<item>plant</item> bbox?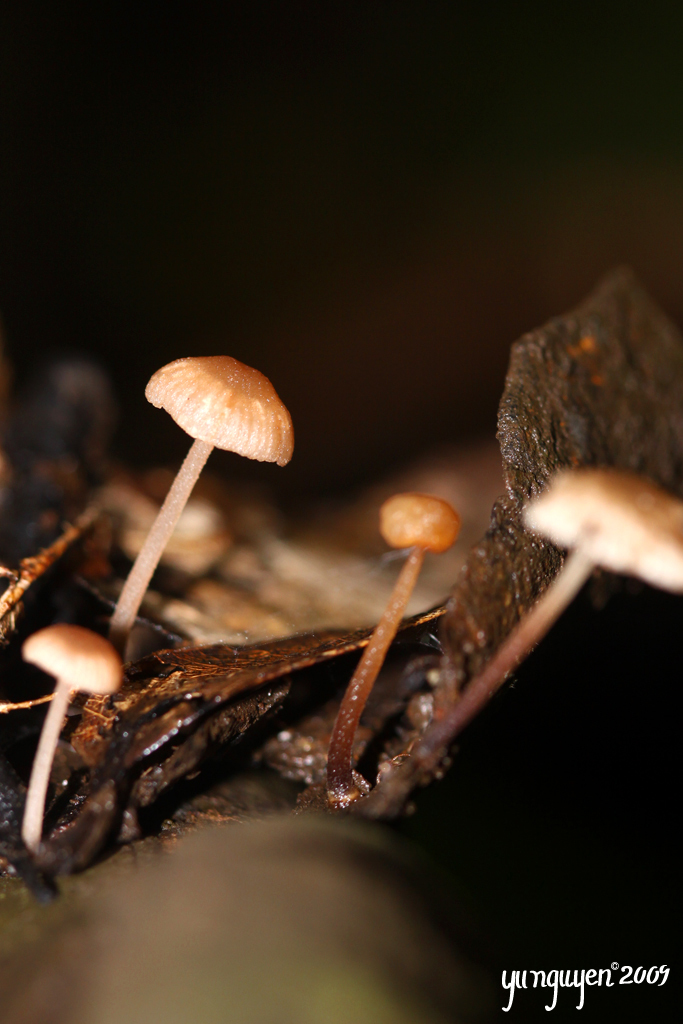
detection(318, 467, 682, 825)
